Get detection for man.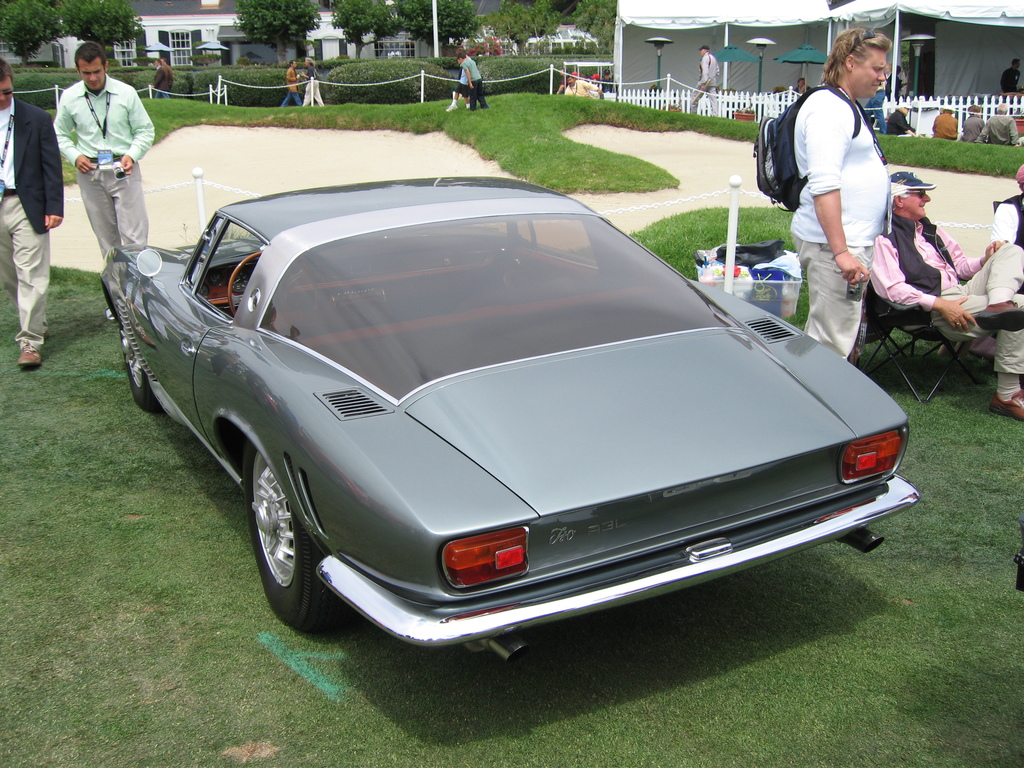
Detection: l=790, t=26, r=892, b=362.
